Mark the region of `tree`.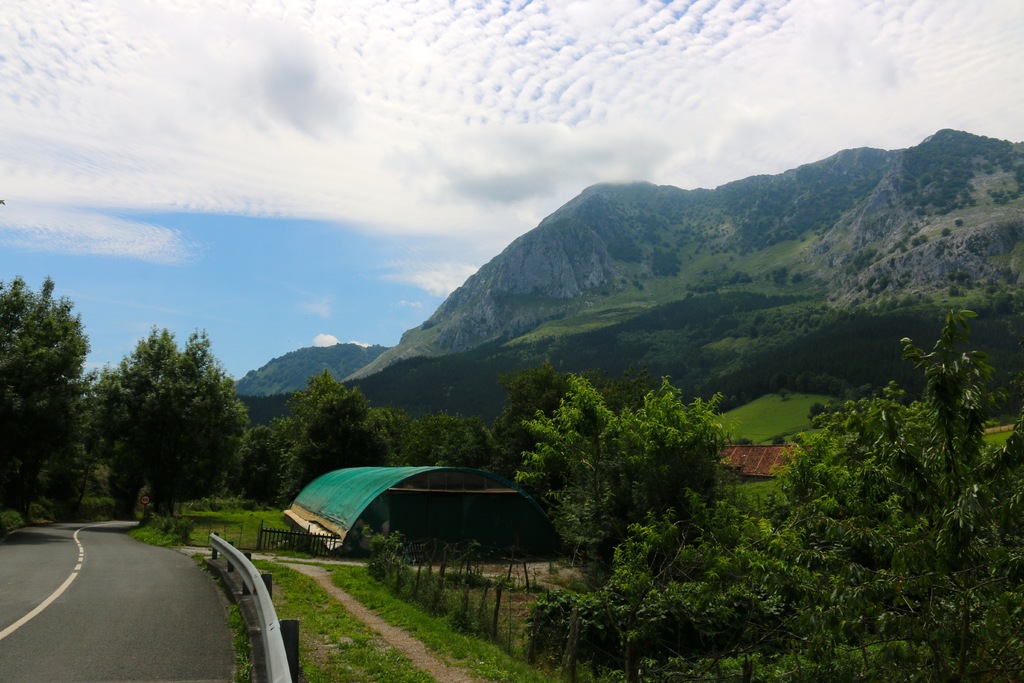
Region: locate(391, 409, 516, 466).
